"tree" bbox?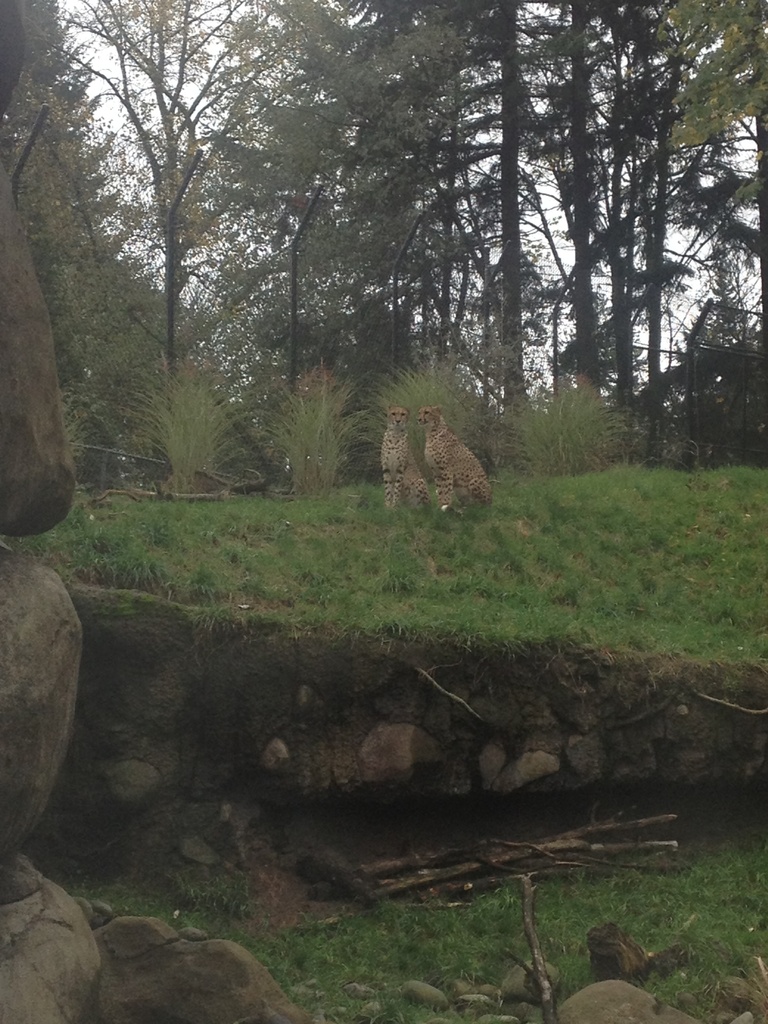
region(385, 0, 566, 400)
